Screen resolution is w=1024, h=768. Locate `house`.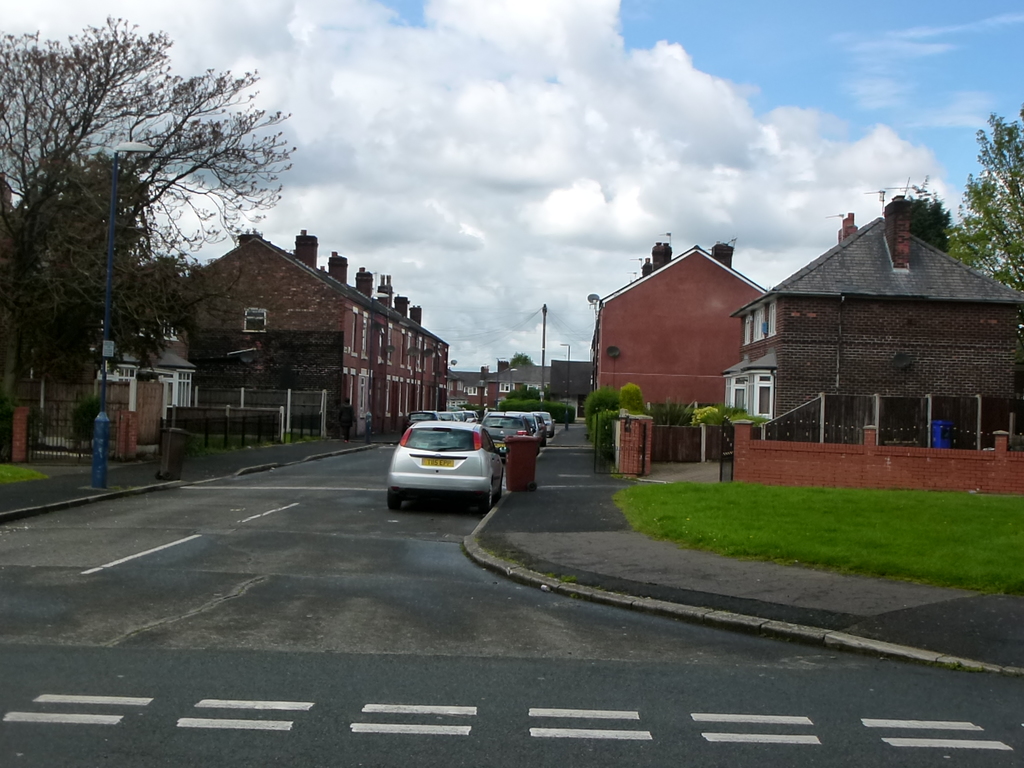
732, 189, 1012, 467.
